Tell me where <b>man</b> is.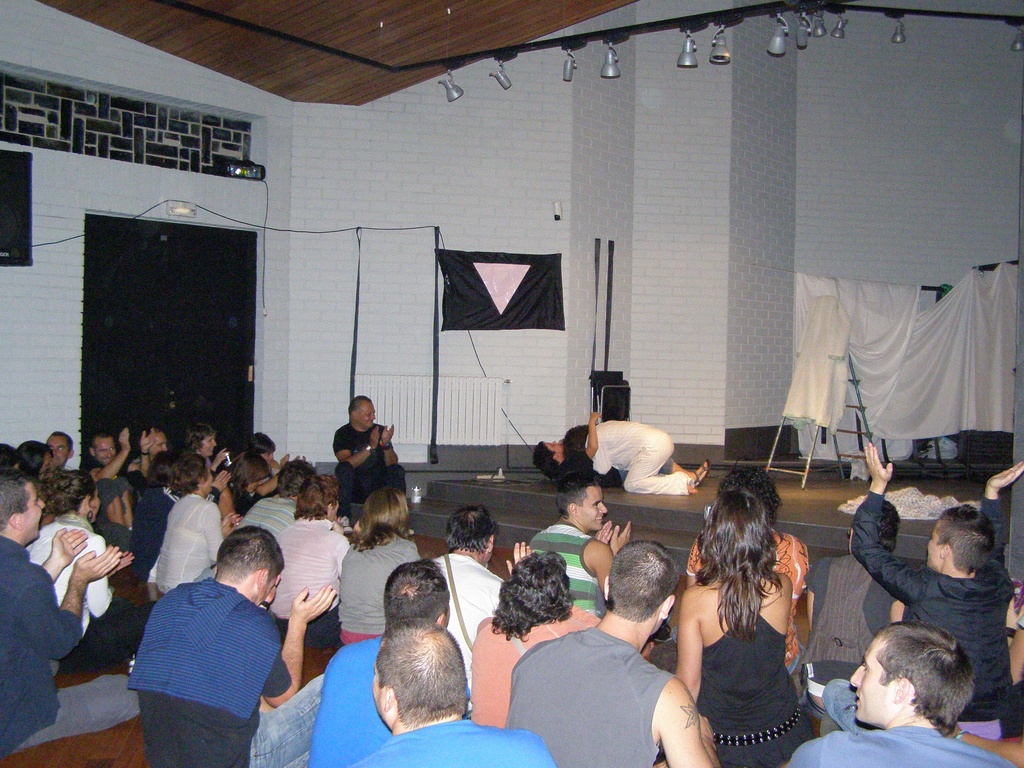
<b>man</b> is at x1=240, y1=464, x2=317, y2=548.
